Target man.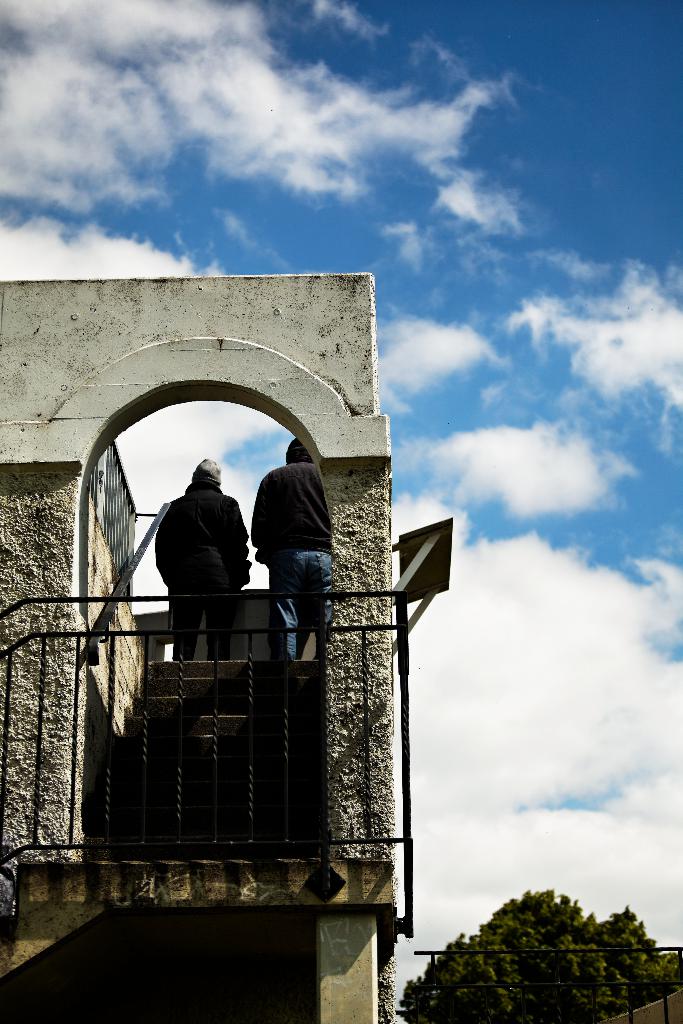
Target region: x1=251 y1=438 x2=331 y2=659.
